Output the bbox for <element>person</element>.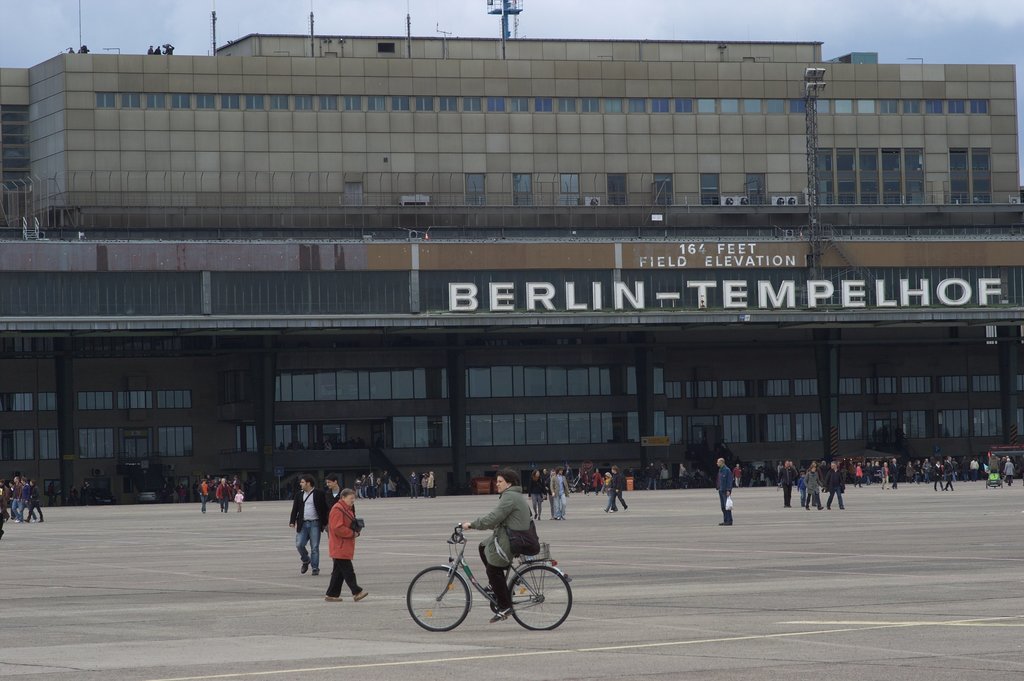
(left=879, top=461, right=891, bottom=489).
